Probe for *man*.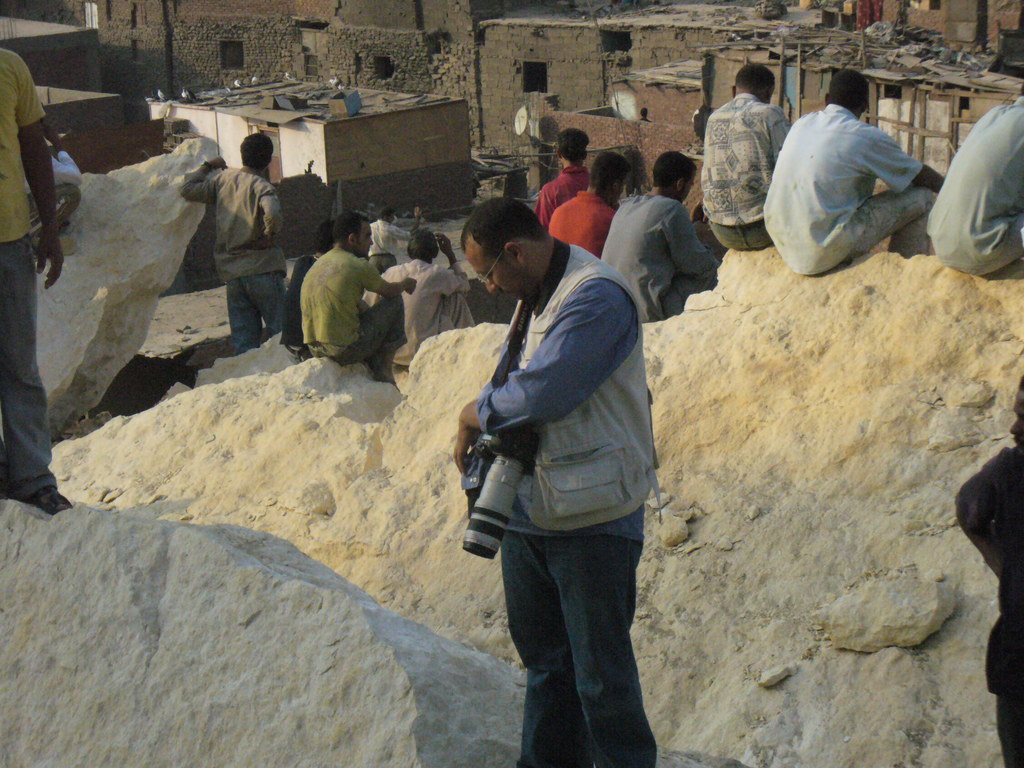
Probe result: pyautogui.locateOnScreen(297, 209, 419, 392).
